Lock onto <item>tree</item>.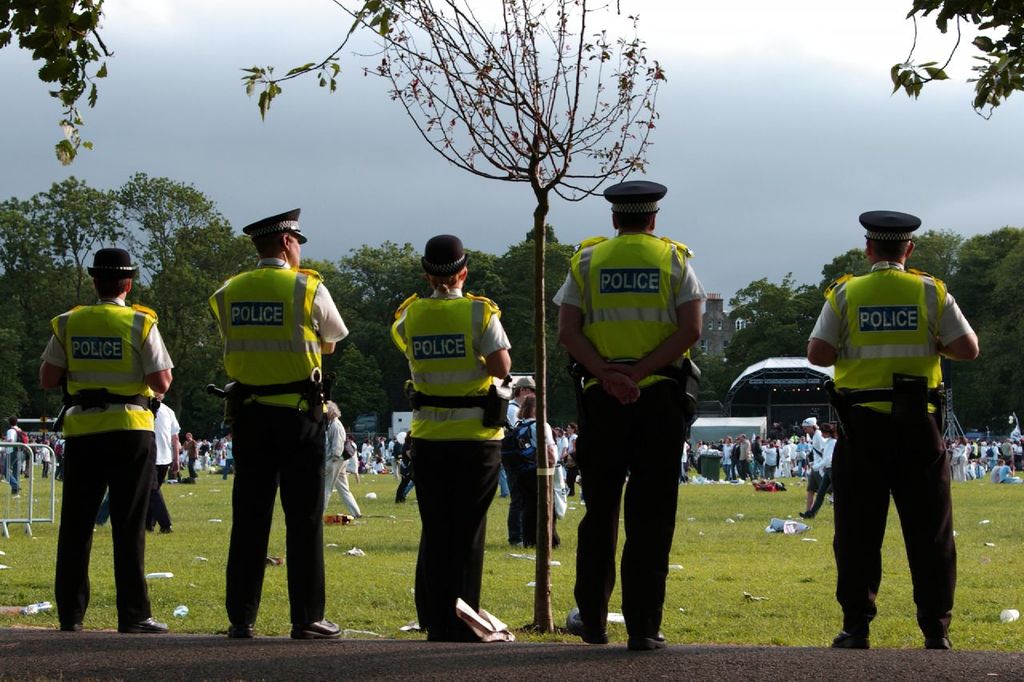
Locked: 291,260,356,367.
